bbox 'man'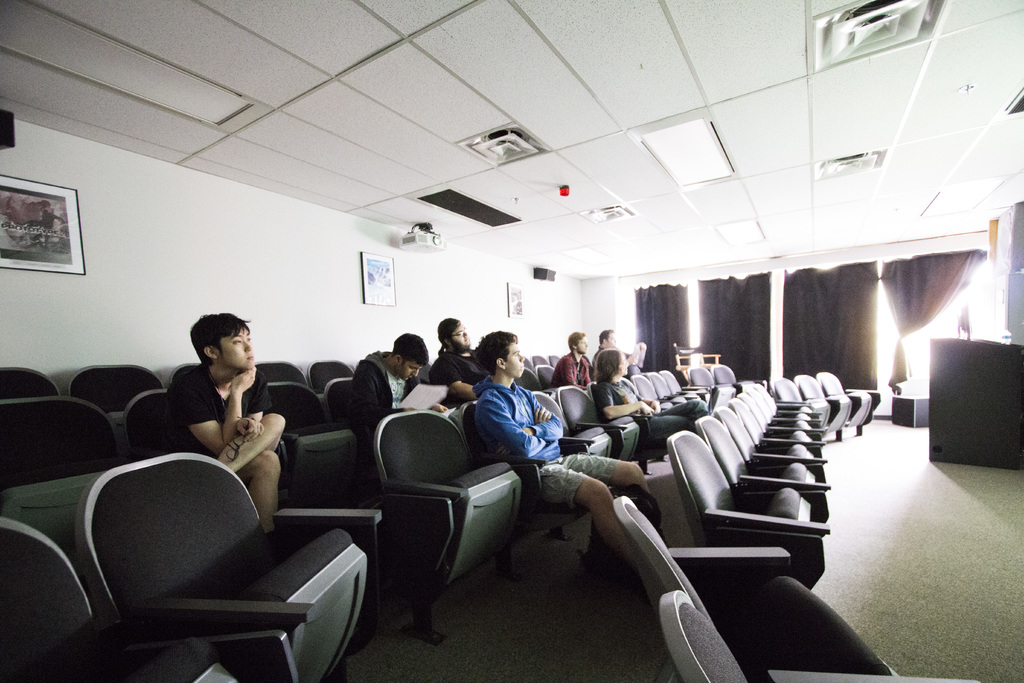
bbox=[150, 320, 291, 524]
